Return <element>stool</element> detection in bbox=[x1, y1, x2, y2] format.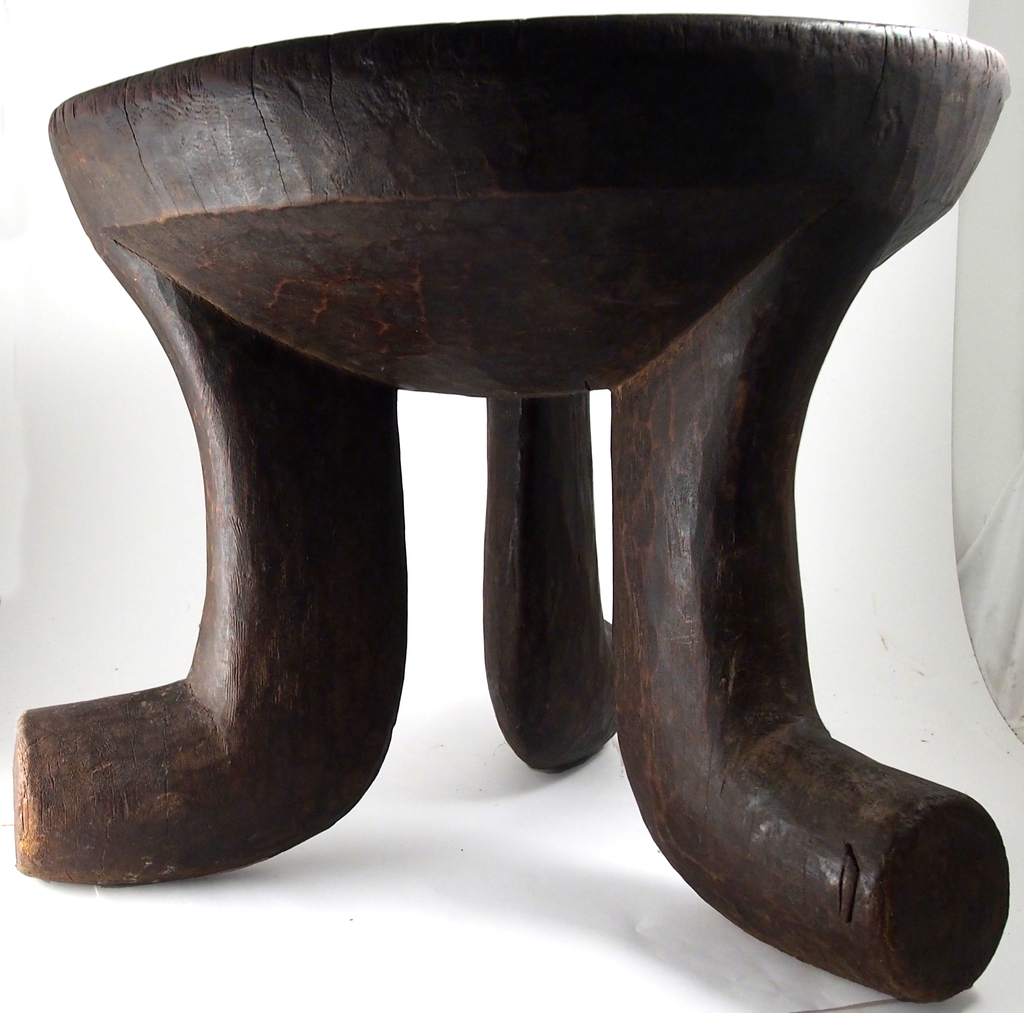
bbox=[6, 14, 1006, 1011].
